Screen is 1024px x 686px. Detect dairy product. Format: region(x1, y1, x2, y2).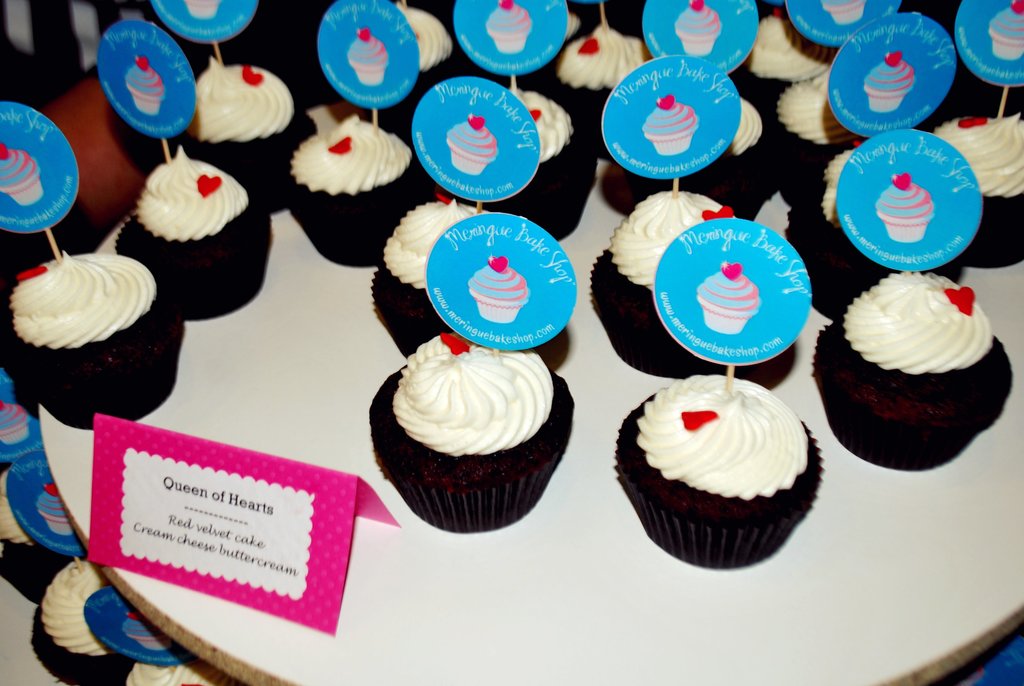
region(124, 58, 170, 116).
